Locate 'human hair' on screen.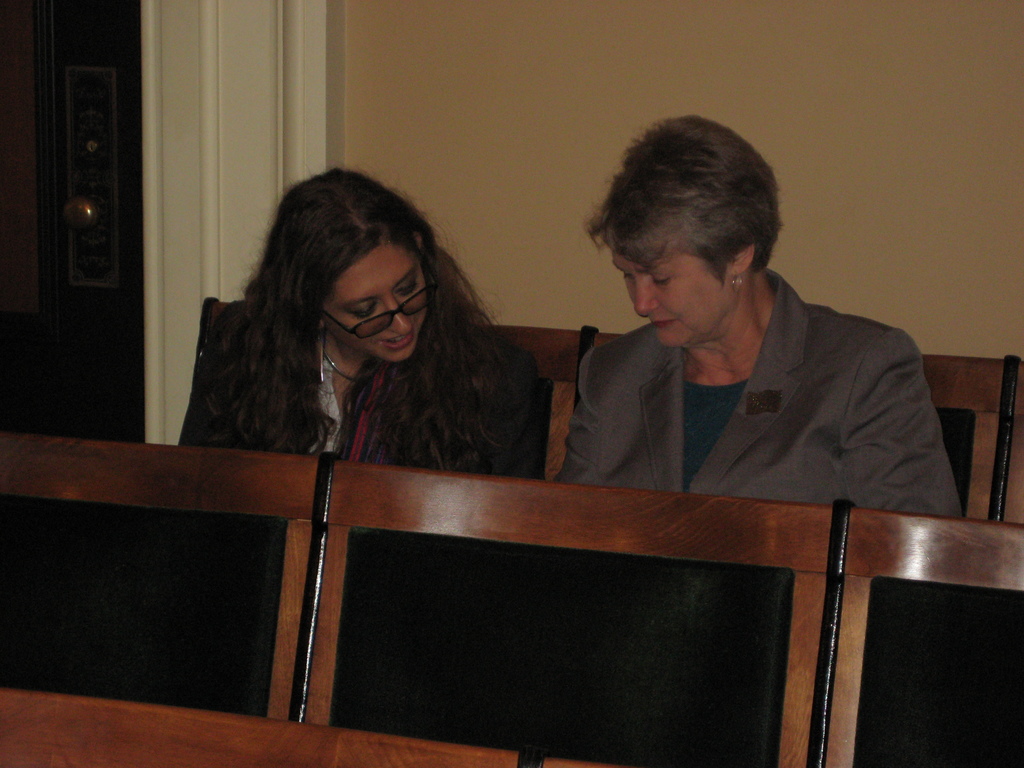
On screen at 586/113/780/288.
